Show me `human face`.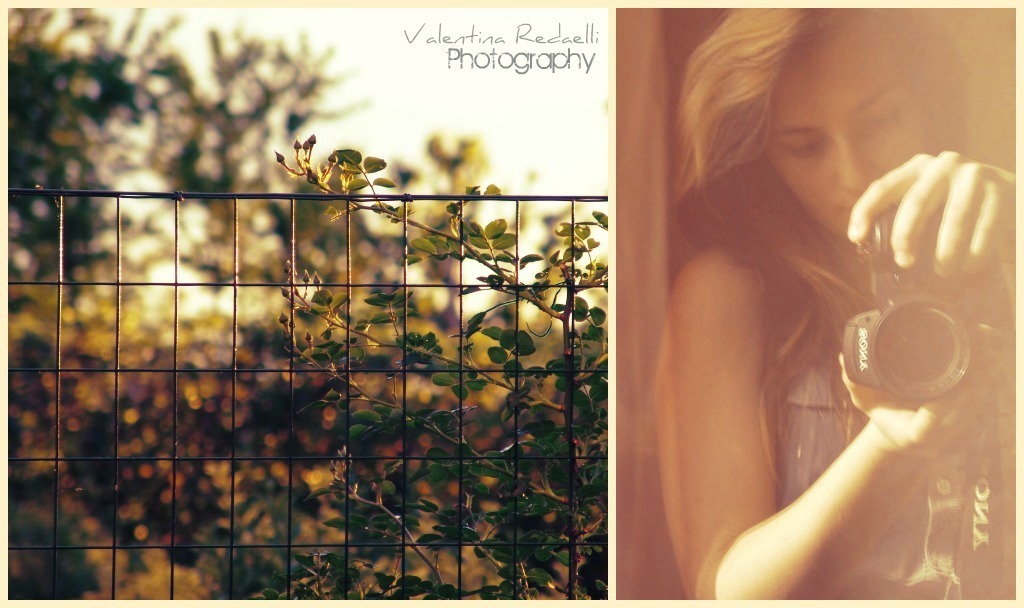
`human face` is here: box(768, 29, 936, 240).
